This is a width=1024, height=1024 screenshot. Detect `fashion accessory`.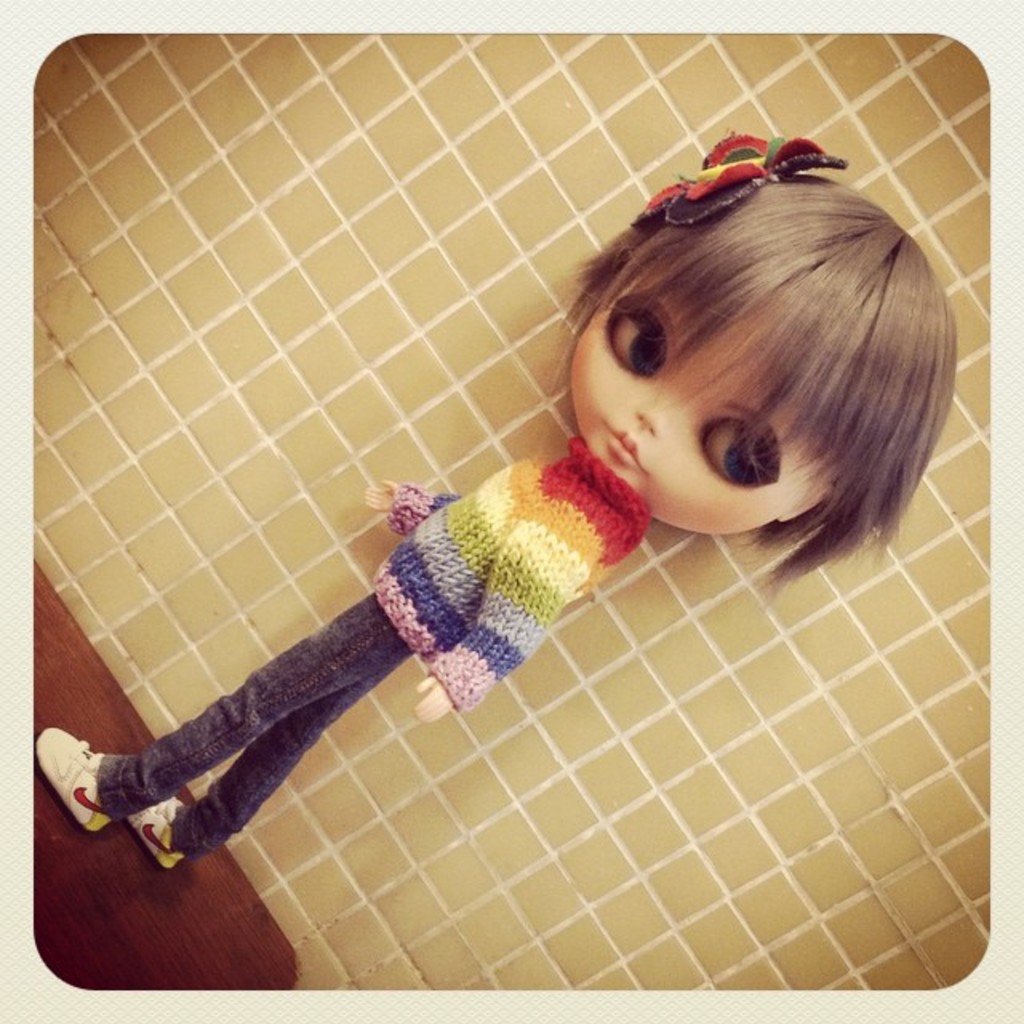
select_region(630, 131, 846, 227).
